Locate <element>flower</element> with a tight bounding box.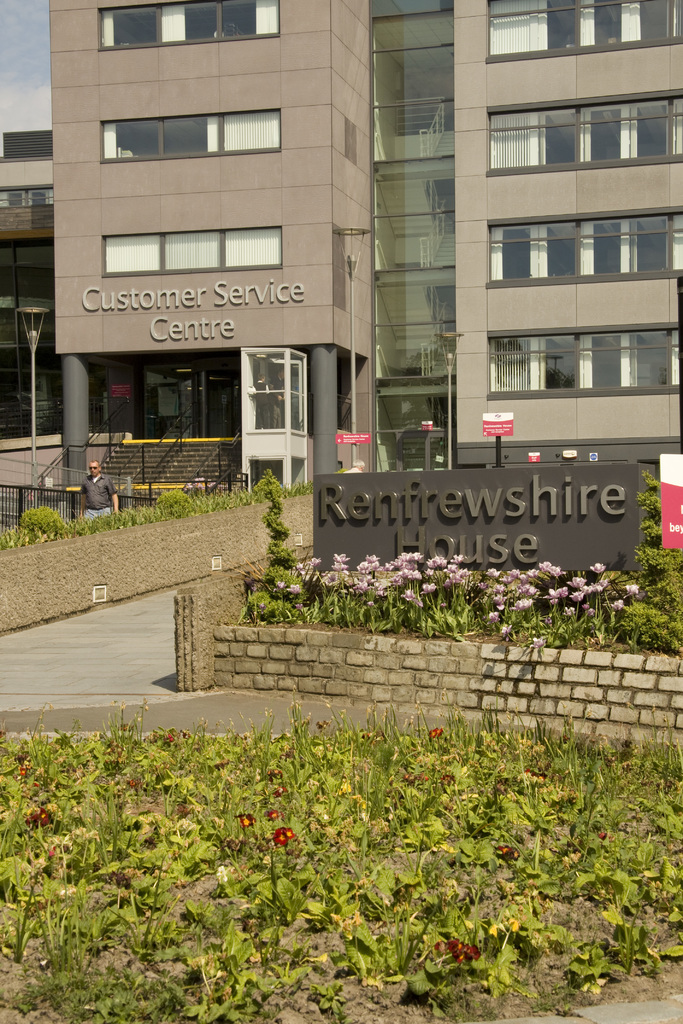
[x1=235, y1=809, x2=259, y2=828].
